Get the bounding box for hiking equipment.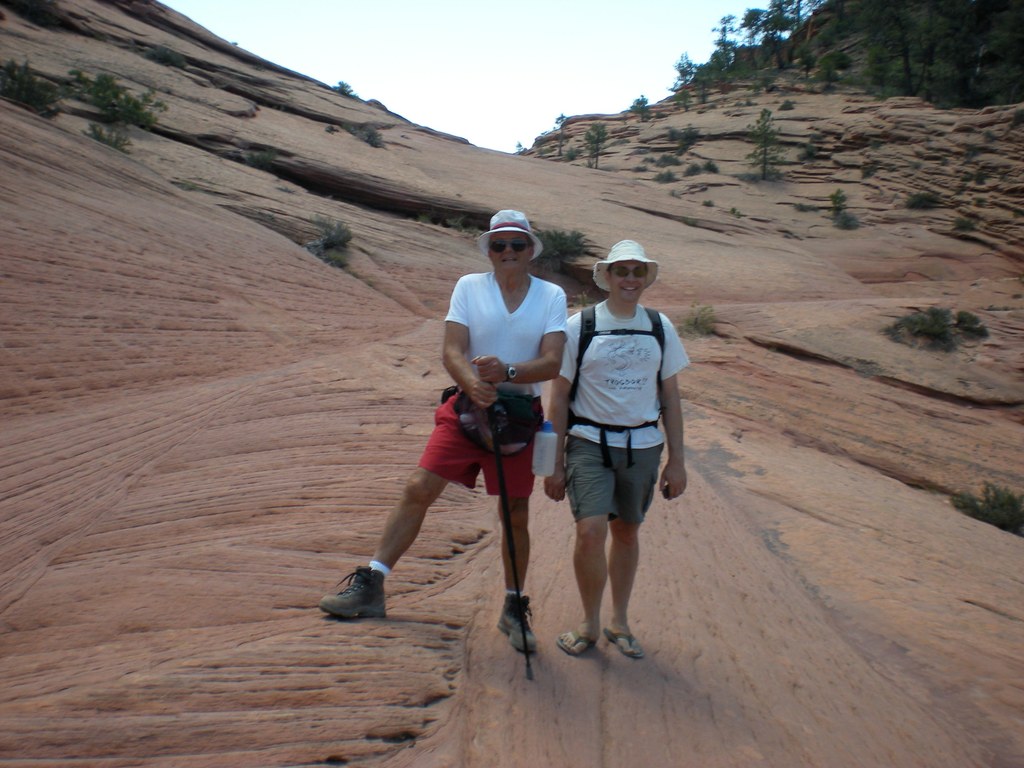
select_region(489, 374, 533, 680).
